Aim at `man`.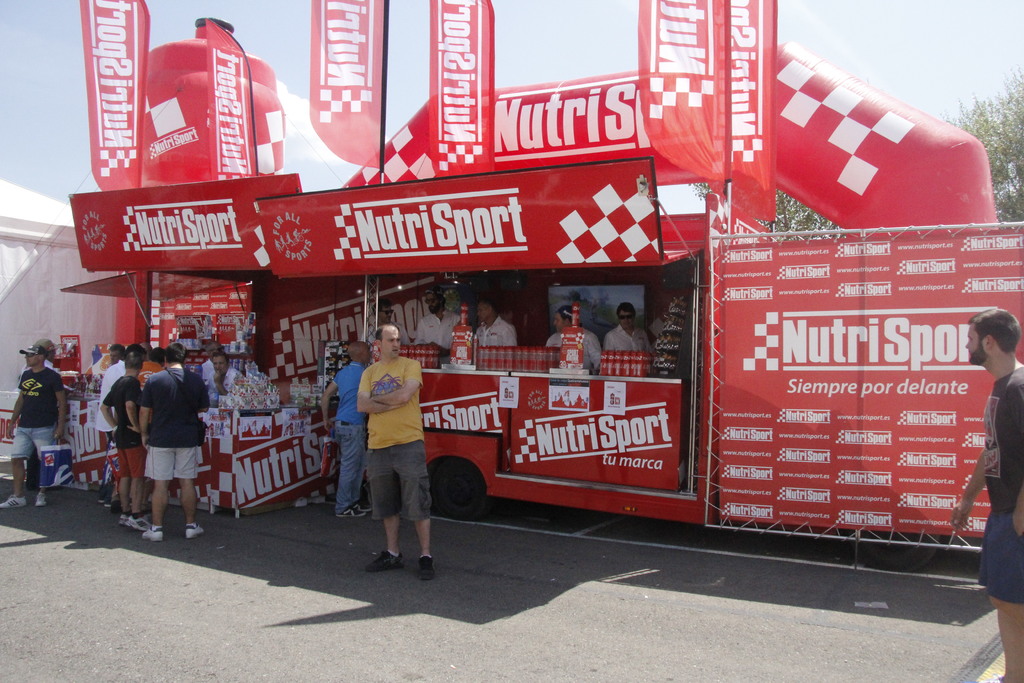
Aimed at Rect(322, 334, 374, 522).
